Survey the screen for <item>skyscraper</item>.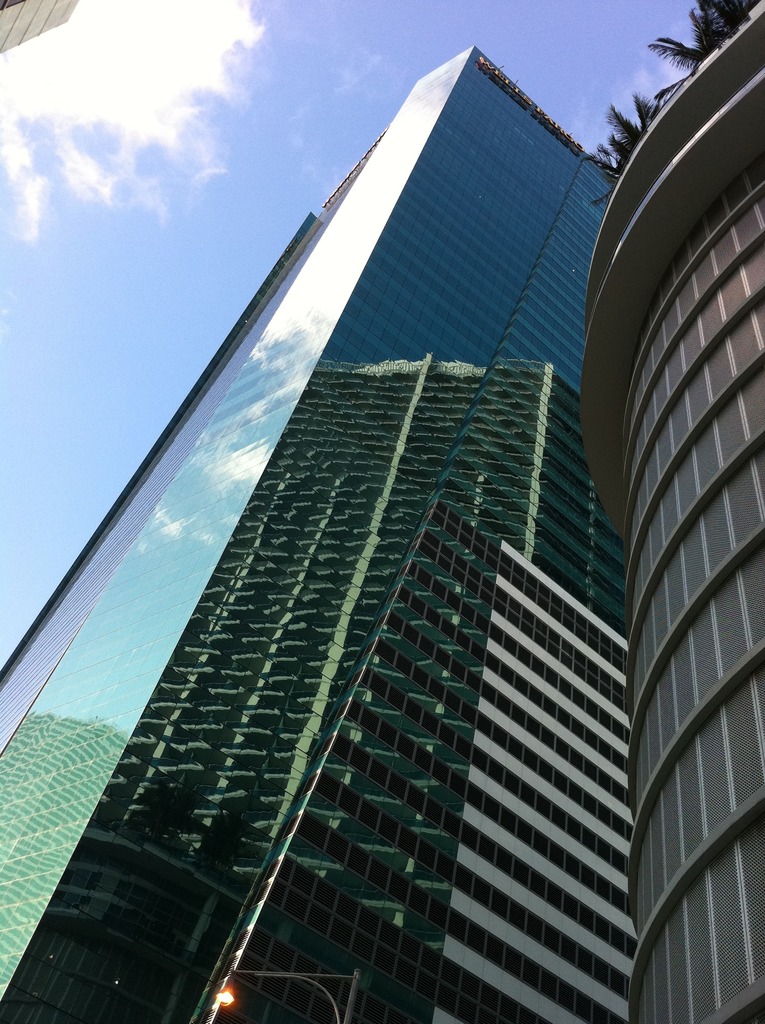
Survey found: crop(0, 47, 634, 1023).
